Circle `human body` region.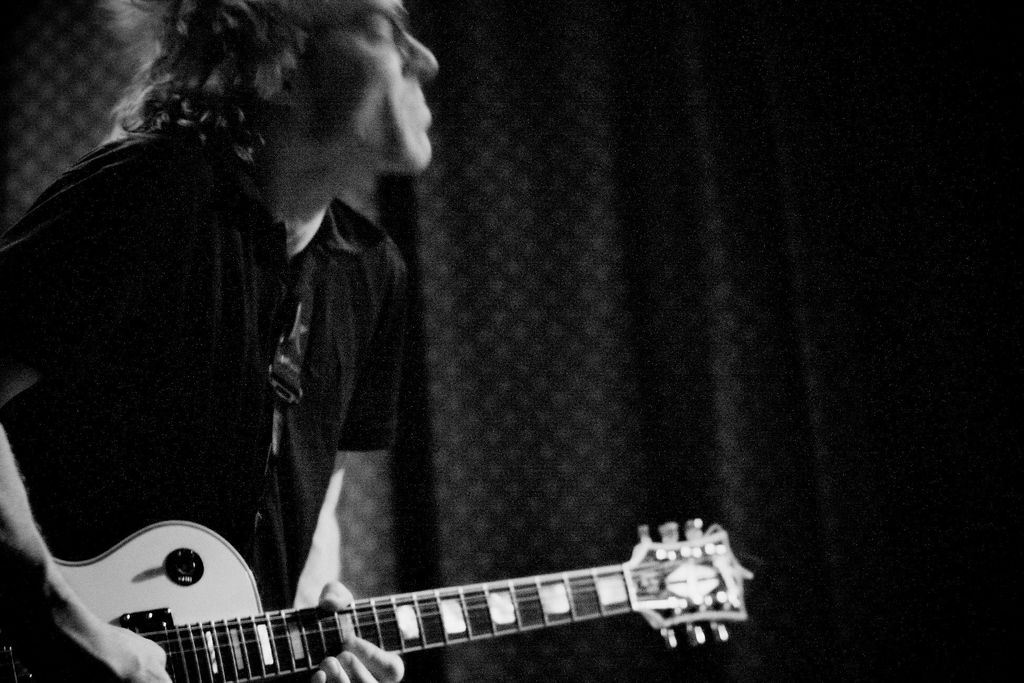
Region: l=35, t=29, r=440, b=653.
